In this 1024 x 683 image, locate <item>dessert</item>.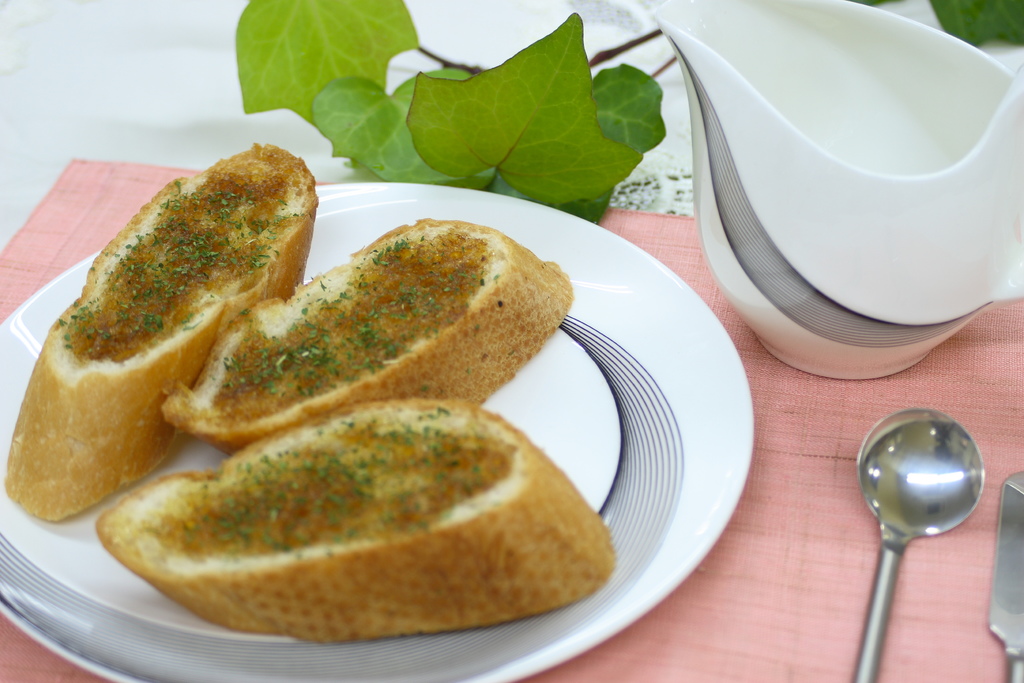
Bounding box: l=115, t=382, r=621, b=662.
